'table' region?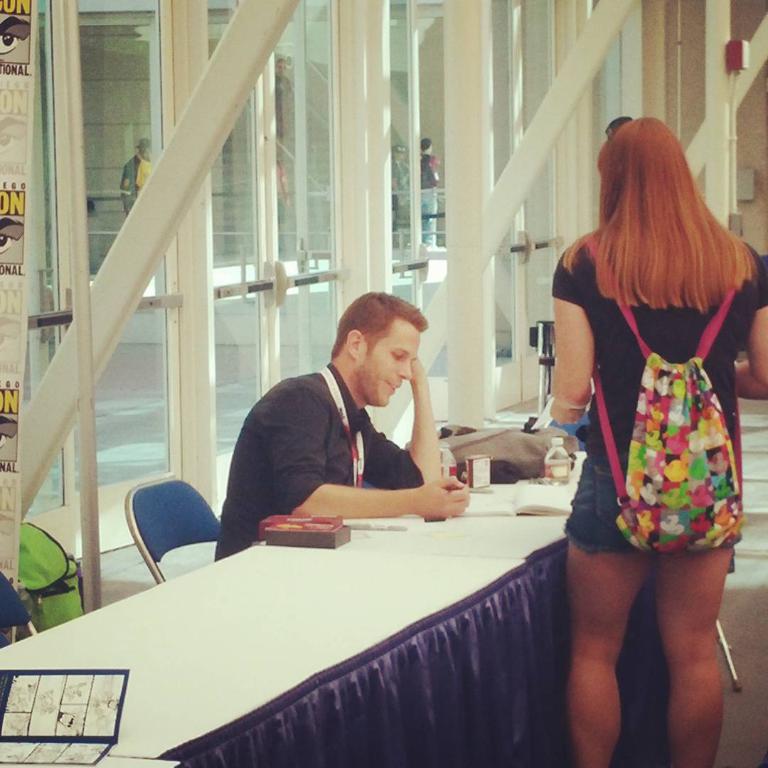
left=9, top=471, right=644, bottom=765
